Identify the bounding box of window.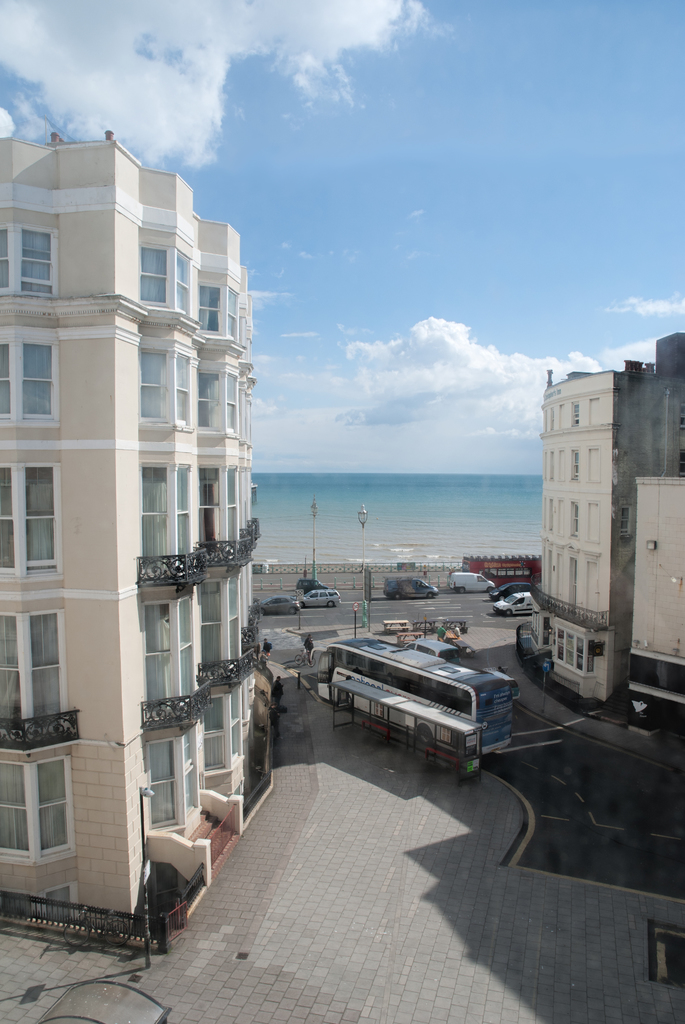
<bbox>0, 463, 63, 580</bbox>.
